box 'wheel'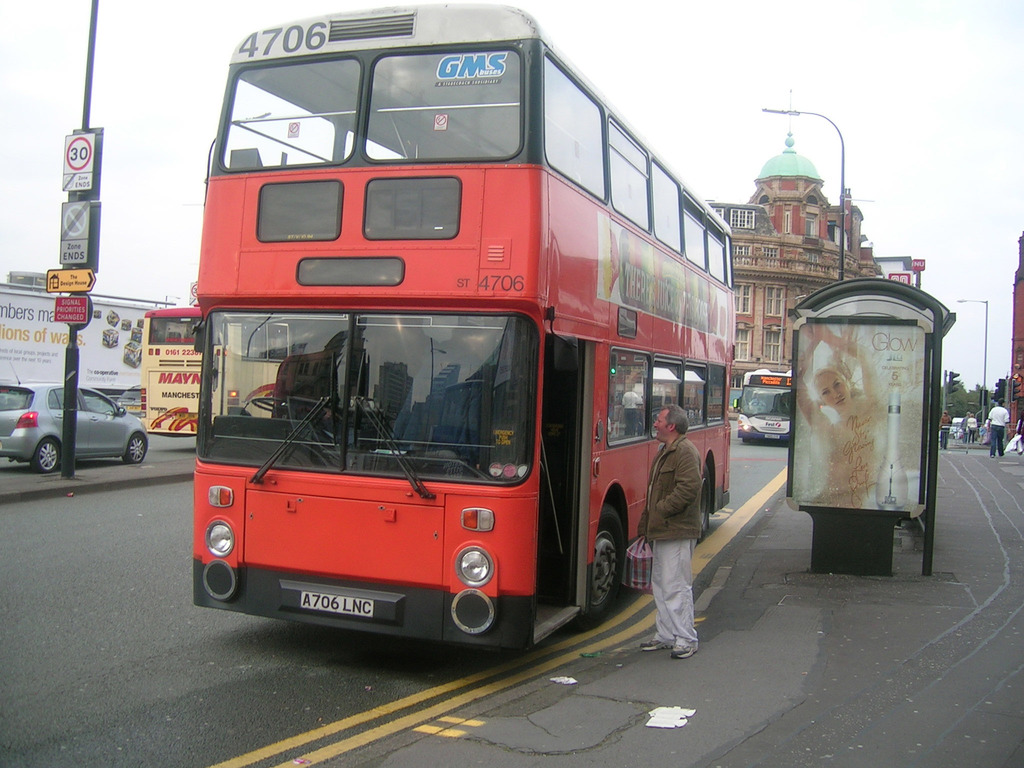
575 504 623 631
